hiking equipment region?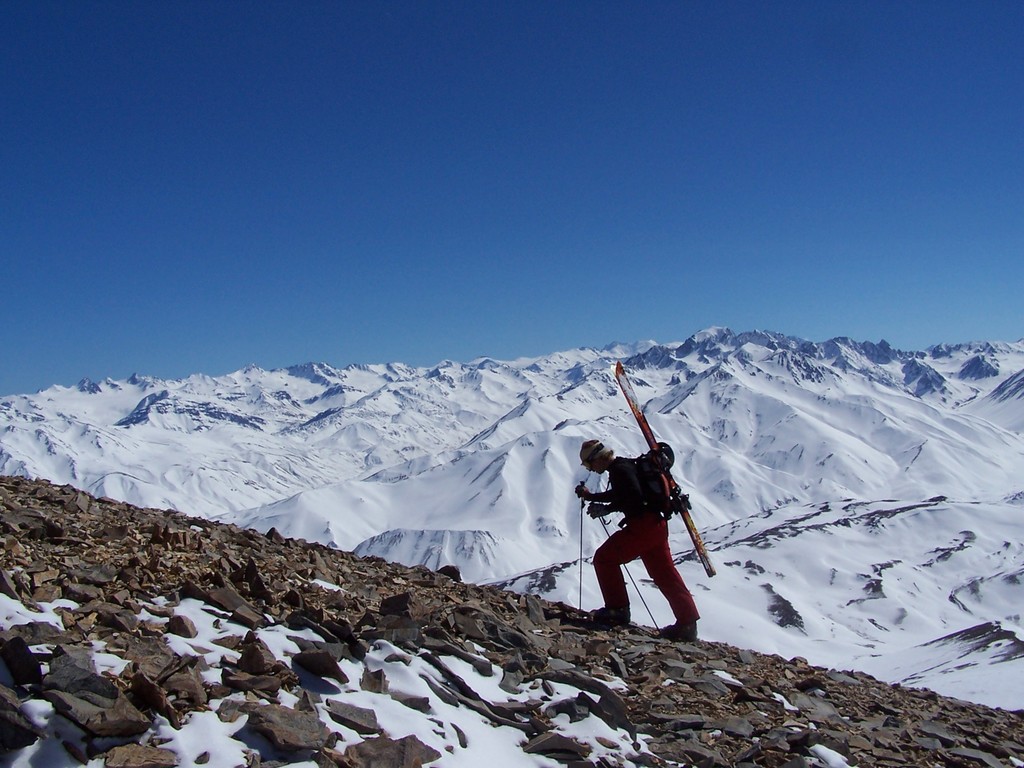
617, 360, 717, 580
